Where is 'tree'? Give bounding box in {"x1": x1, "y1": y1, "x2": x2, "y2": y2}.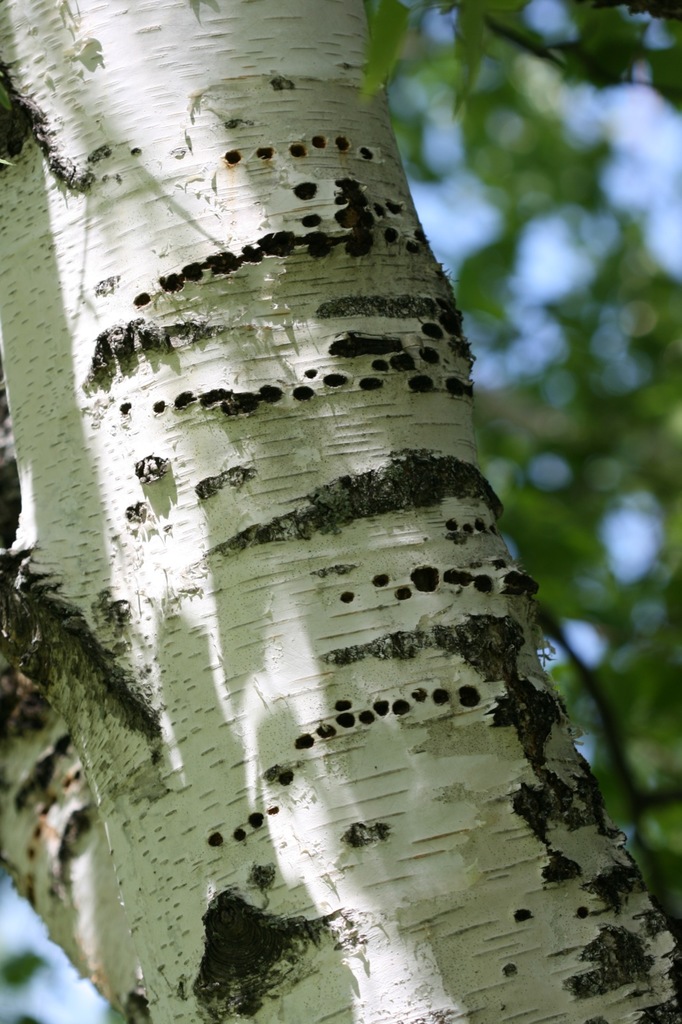
{"x1": 0, "y1": 0, "x2": 681, "y2": 1023}.
